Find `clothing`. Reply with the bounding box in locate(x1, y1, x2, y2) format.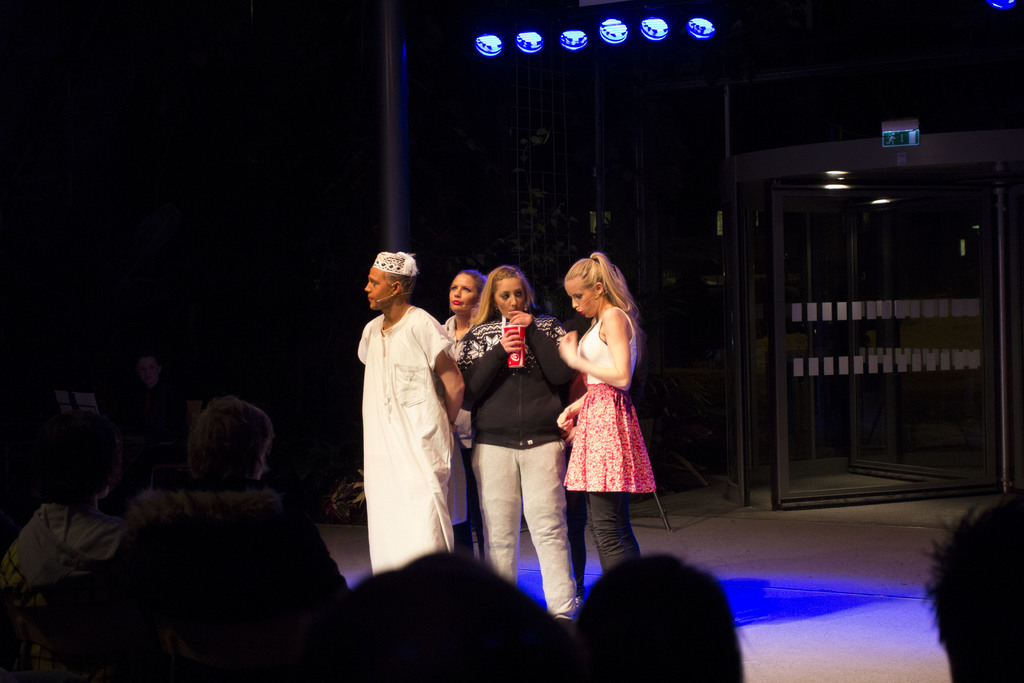
locate(350, 288, 463, 568).
